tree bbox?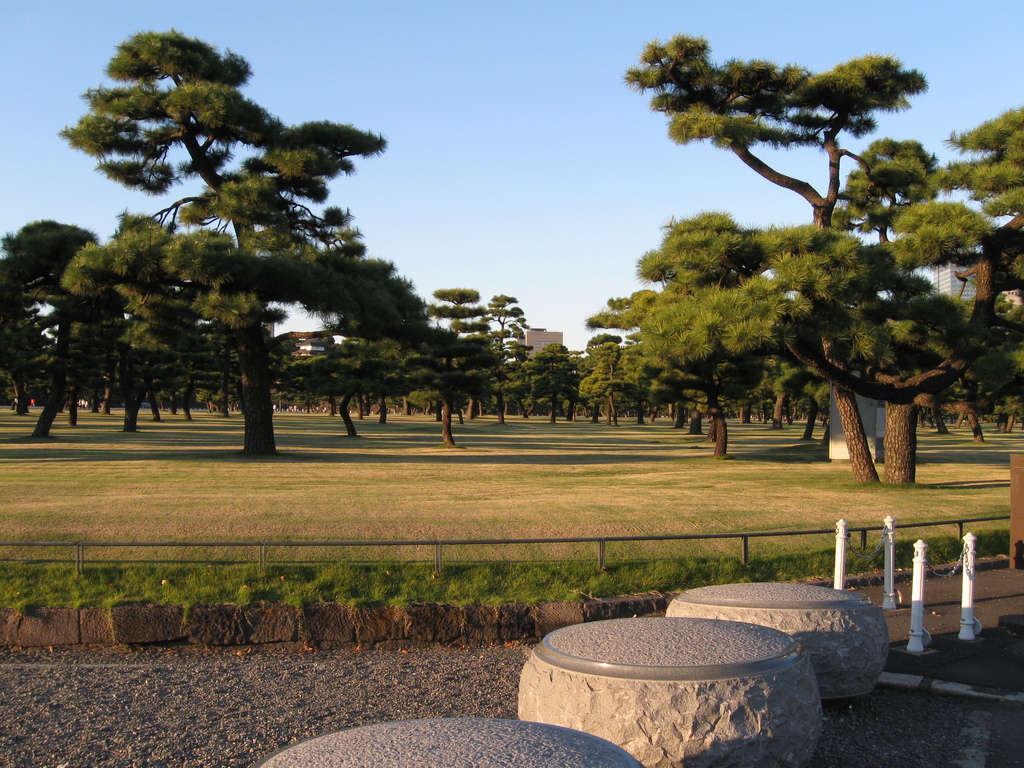
278,317,410,442
